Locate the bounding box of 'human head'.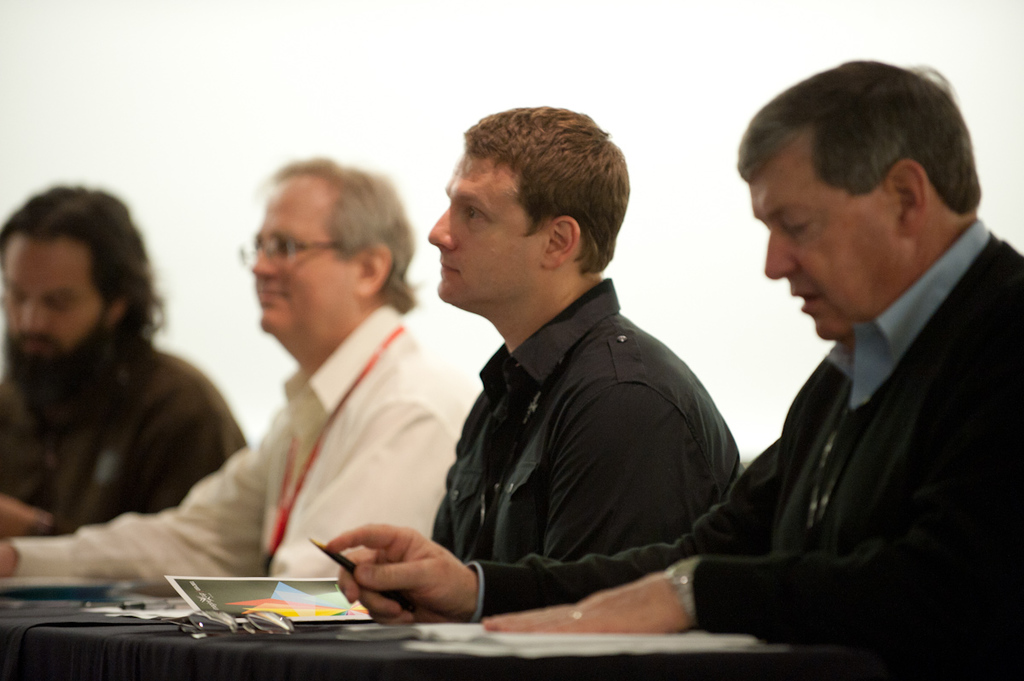
Bounding box: crop(0, 184, 138, 409).
